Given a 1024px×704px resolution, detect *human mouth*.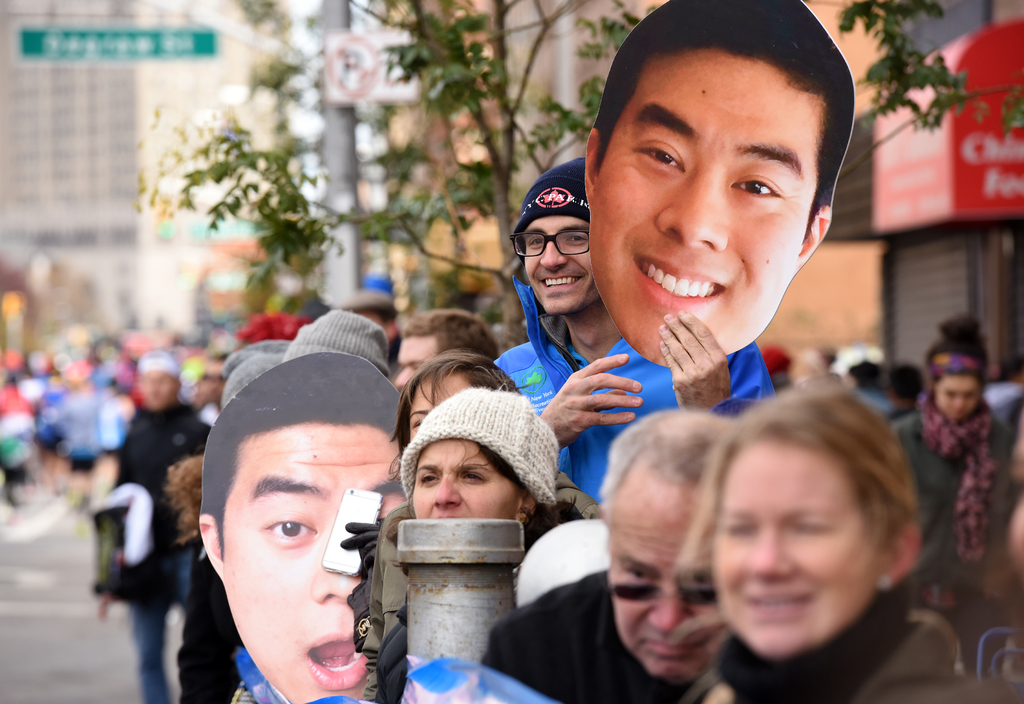
select_region(732, 582, 812, 621).
